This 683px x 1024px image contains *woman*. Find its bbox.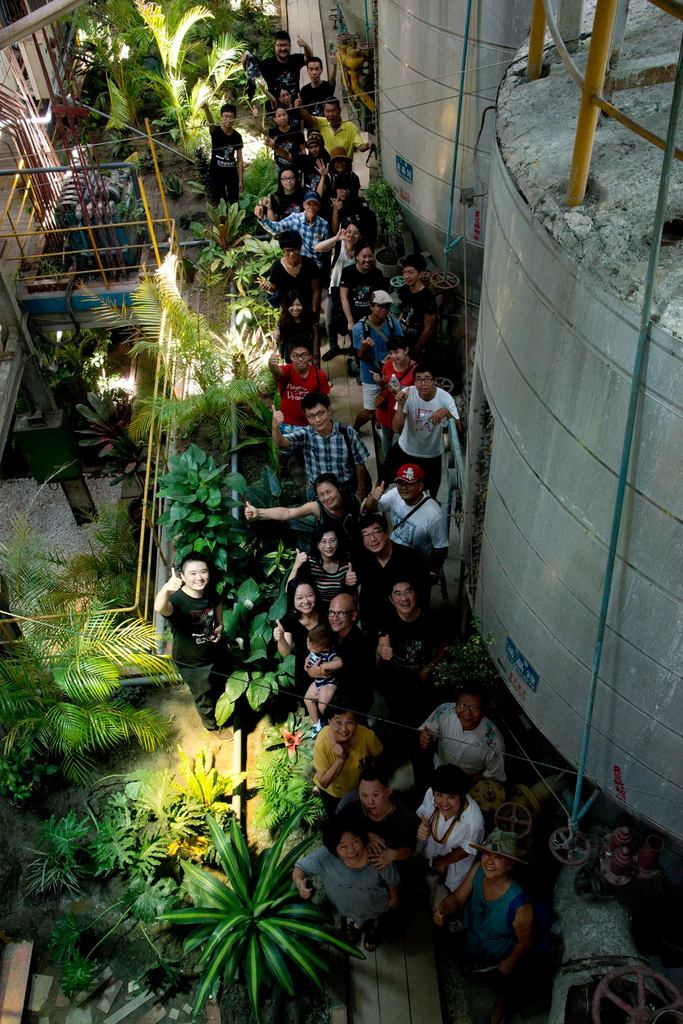
{"x1": 310, "y1": 148, "x2": 367, "y2": 207}.
